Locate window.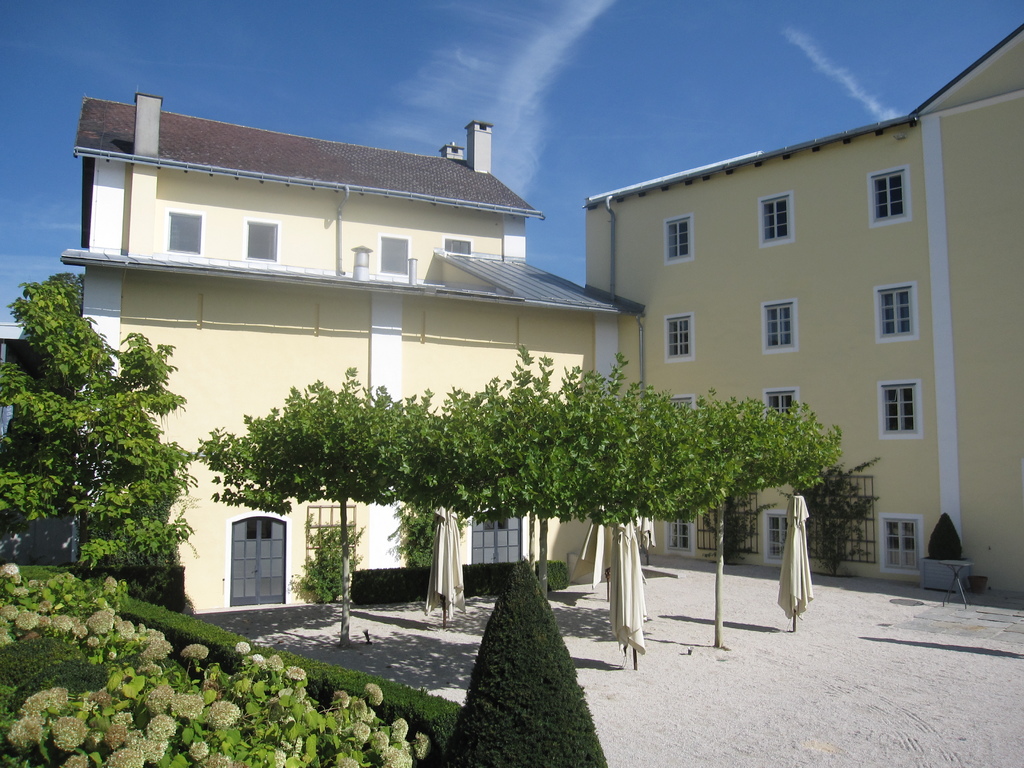
Bounding box: {"left": 214, "top": 515, "right": 287, "bottom": 604}.
